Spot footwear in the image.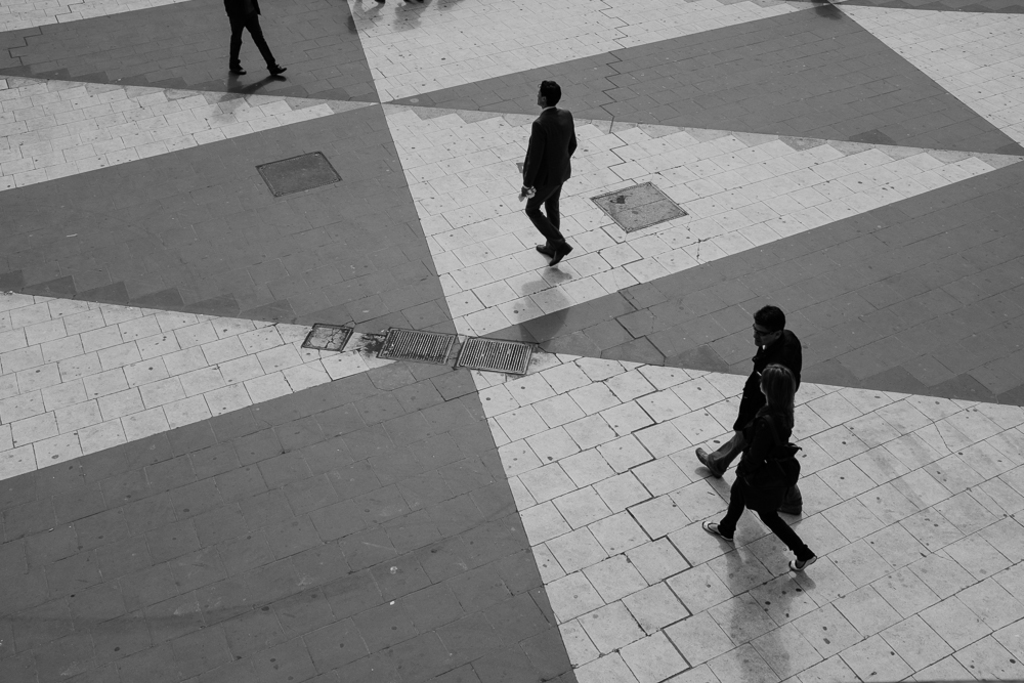
footwear found at <box>532,240,557,254</box>.
